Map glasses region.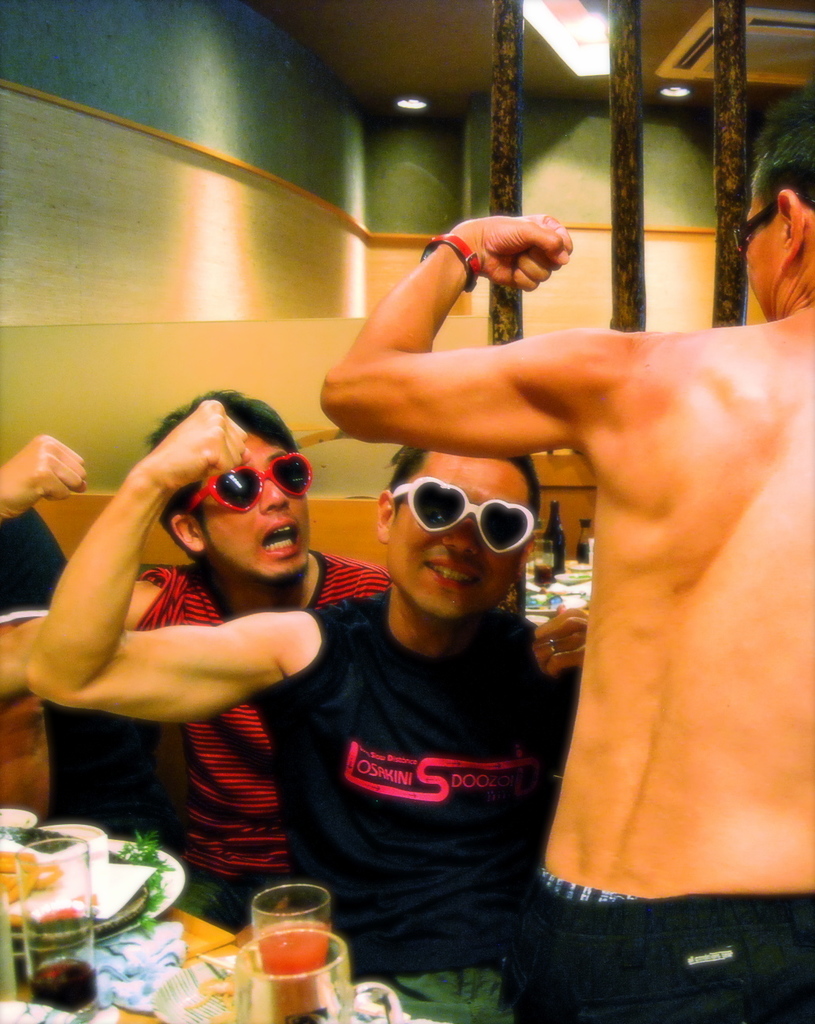
Mapped to 399 488 553 555.
